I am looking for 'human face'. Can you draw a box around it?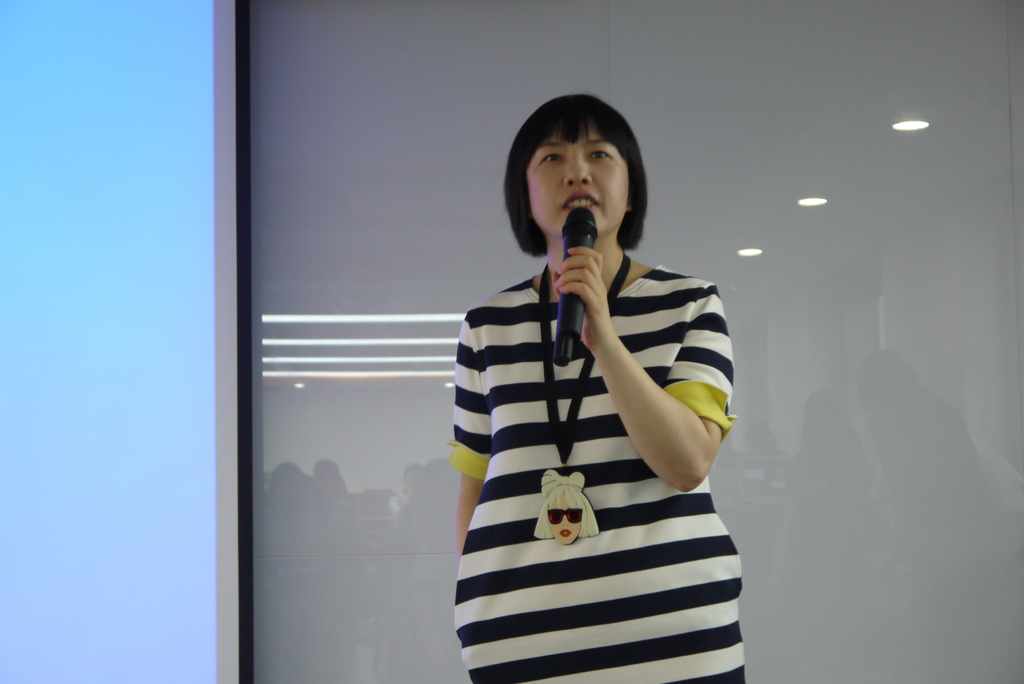
Sure, the bounding box is bbox=(524, 126, 631, 240).
